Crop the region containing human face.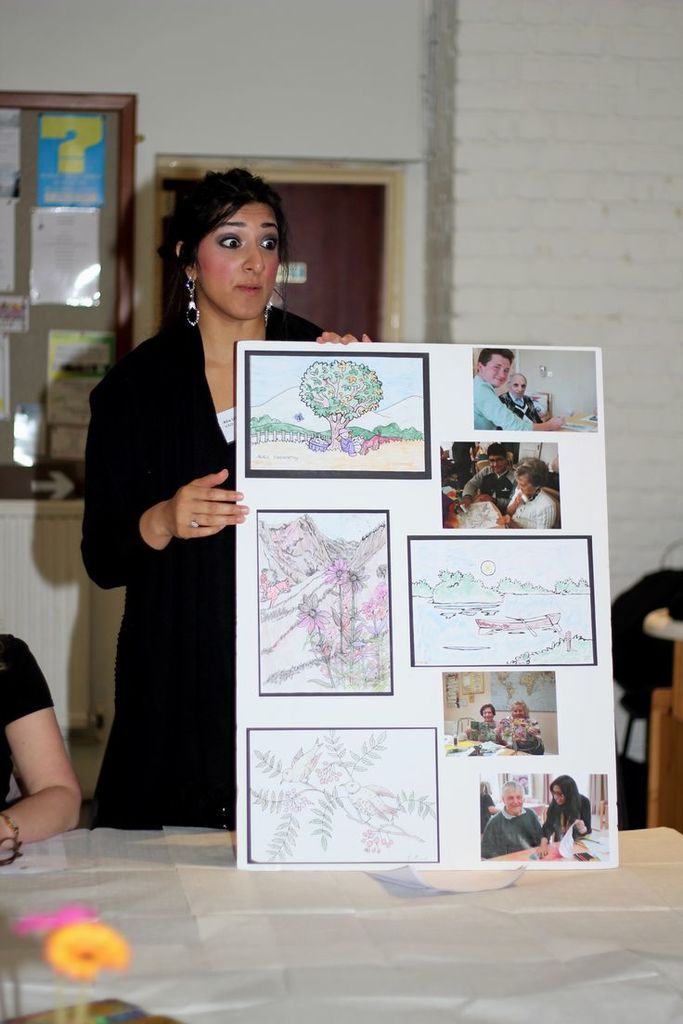
Crop region: box(518, 470, 537, 497).
